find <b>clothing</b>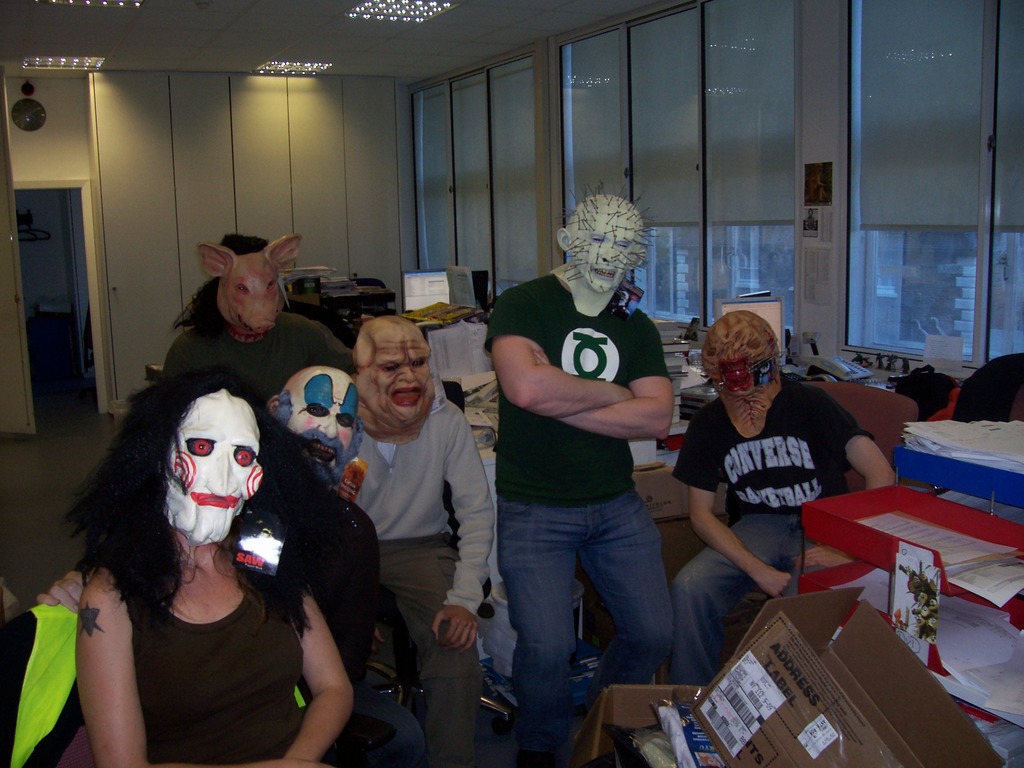
663/368/880/688
